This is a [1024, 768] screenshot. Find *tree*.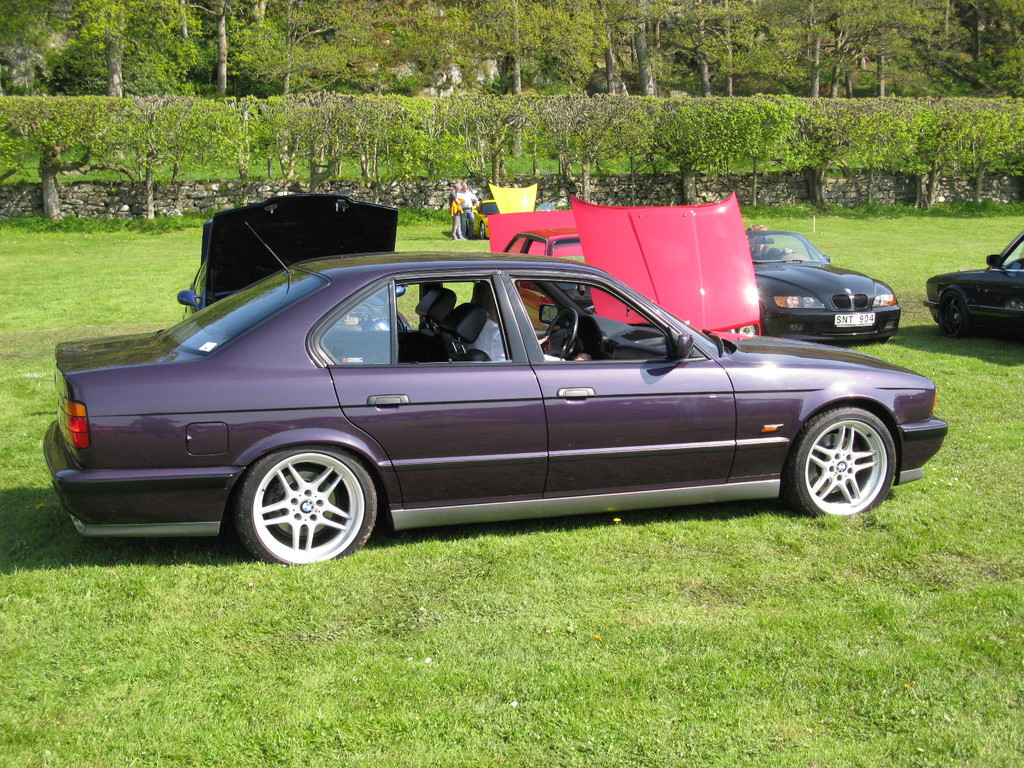
Bounding box: <region>425, 0, 596, 153</region>.
